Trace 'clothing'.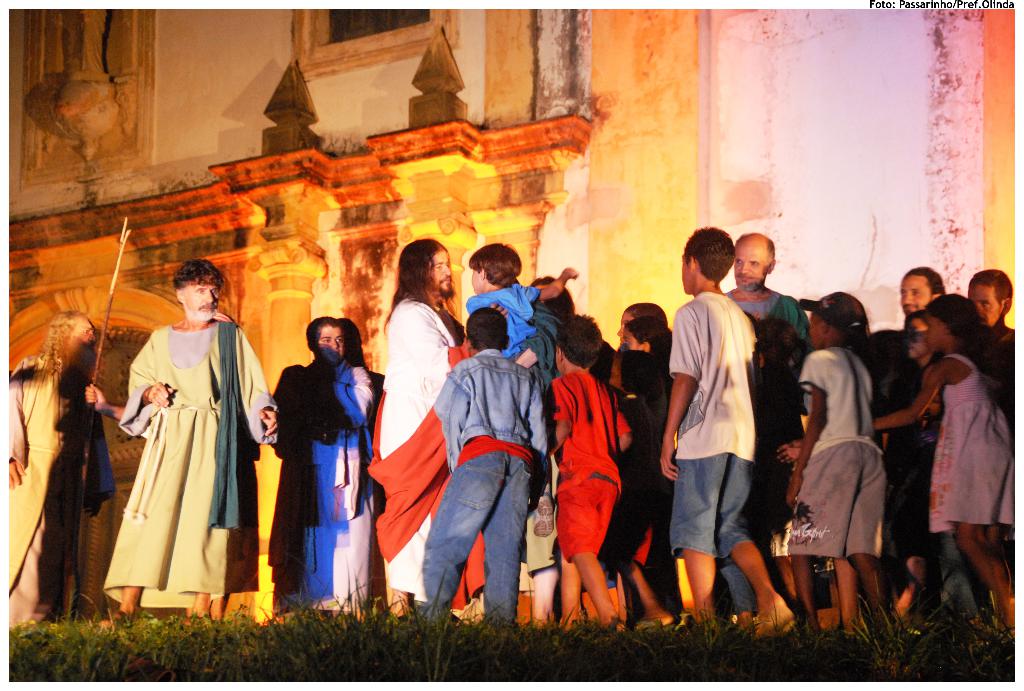
Traced to bbox=[730, 296, 814, 528].
